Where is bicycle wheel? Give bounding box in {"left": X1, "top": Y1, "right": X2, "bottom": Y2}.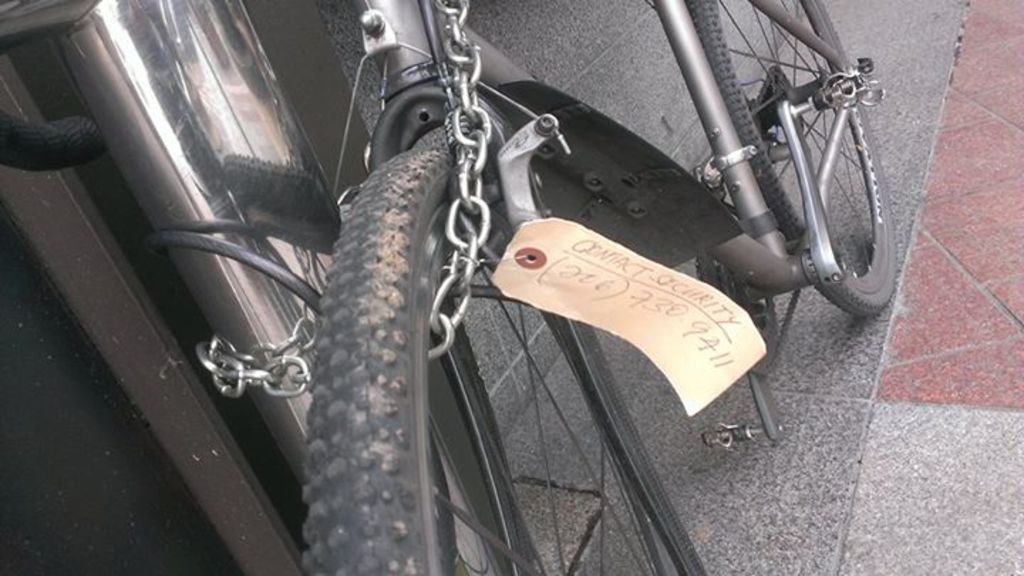
{"left": 293, "top": 122, "right": 707, "bottom": 575}.
